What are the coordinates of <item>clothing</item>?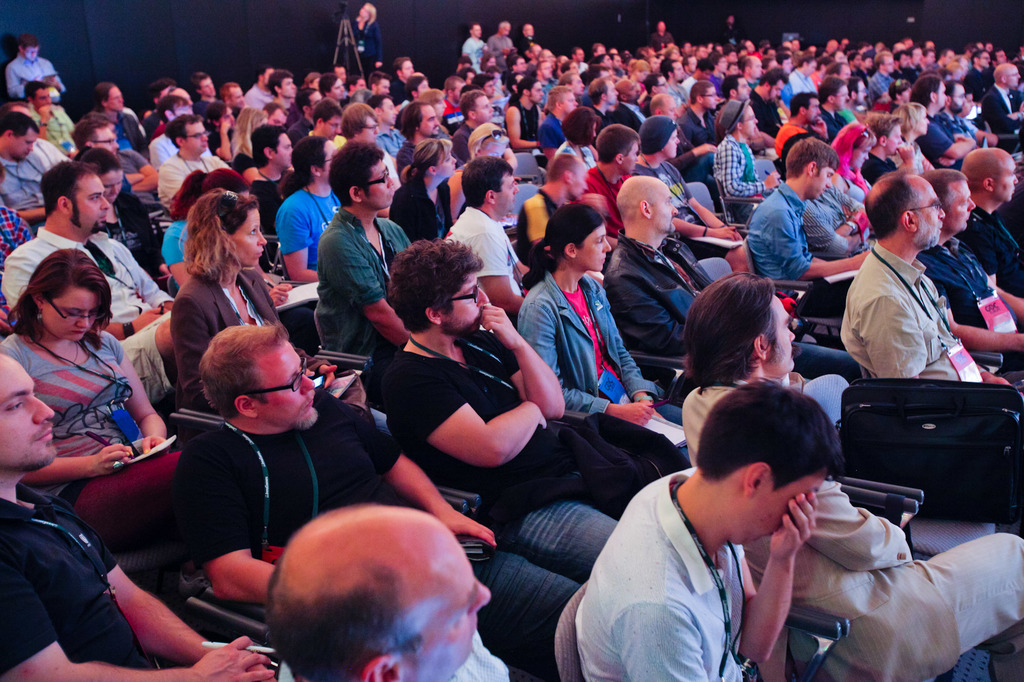
x1=170, y1=413, x2=575, y2=681.
